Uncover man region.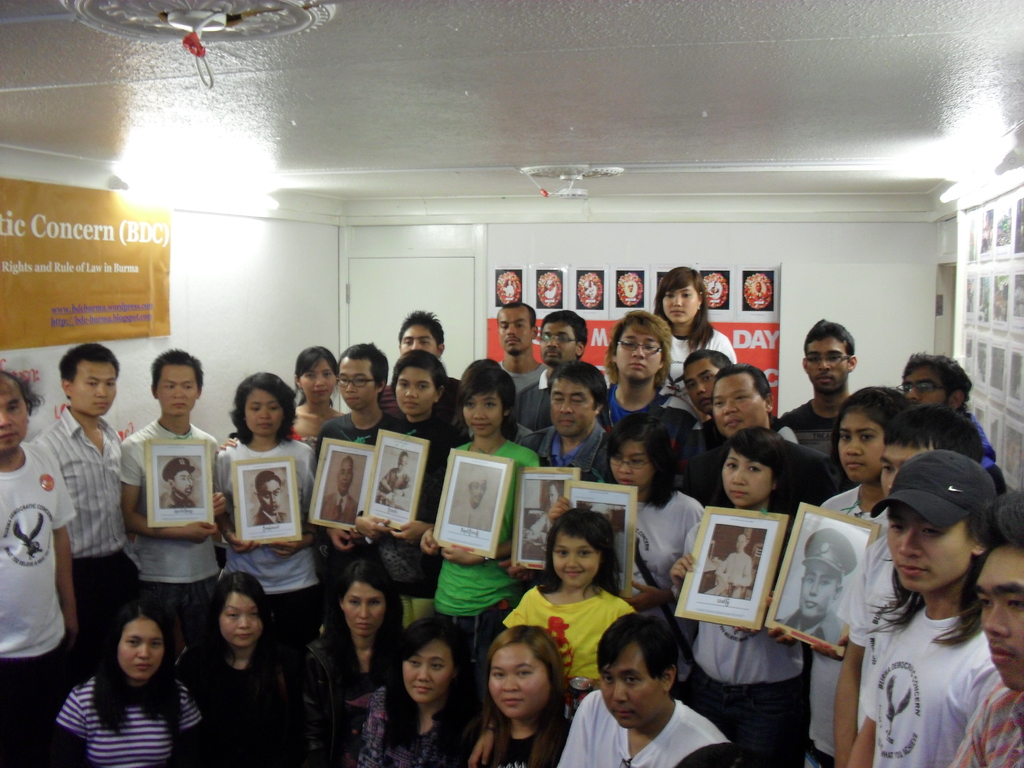
Uncovered: x1=317, y1=454, x2=355, y2=525.
